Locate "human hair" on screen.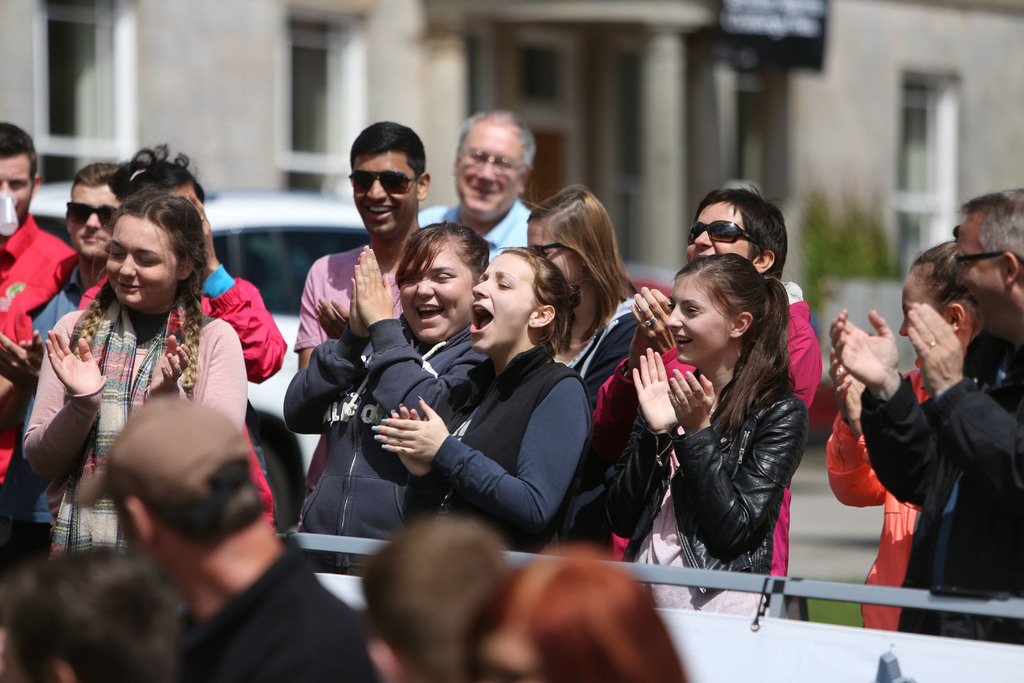
On screen at (x1=0, y1=122, x2=38, y2=202).
